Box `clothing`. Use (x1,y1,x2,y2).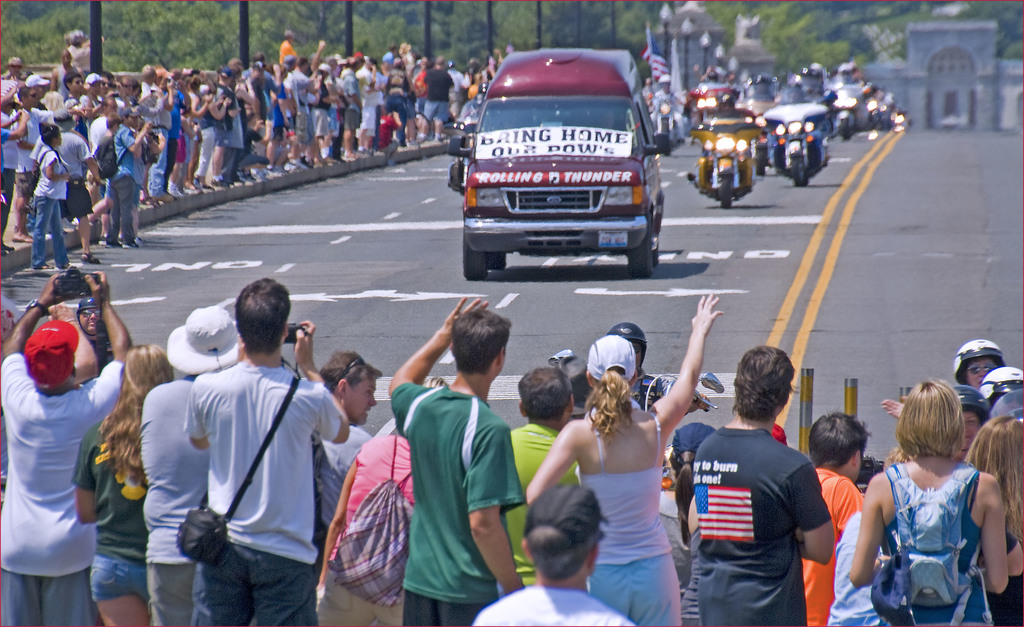
(312,430,426,626).
